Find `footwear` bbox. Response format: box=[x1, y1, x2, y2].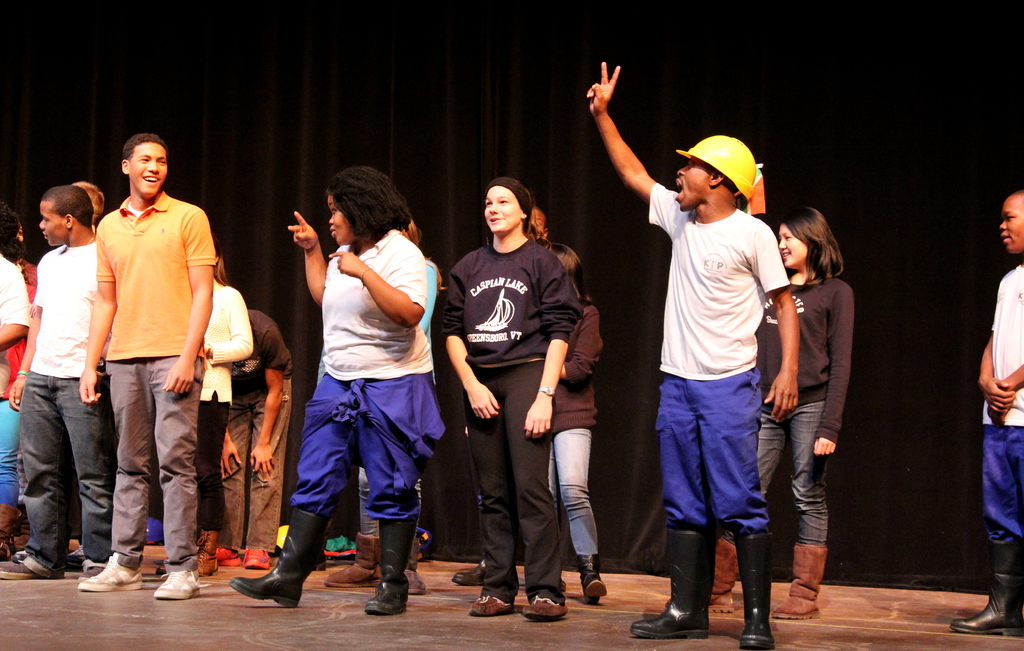
box=[631, 522, 719, 641].
